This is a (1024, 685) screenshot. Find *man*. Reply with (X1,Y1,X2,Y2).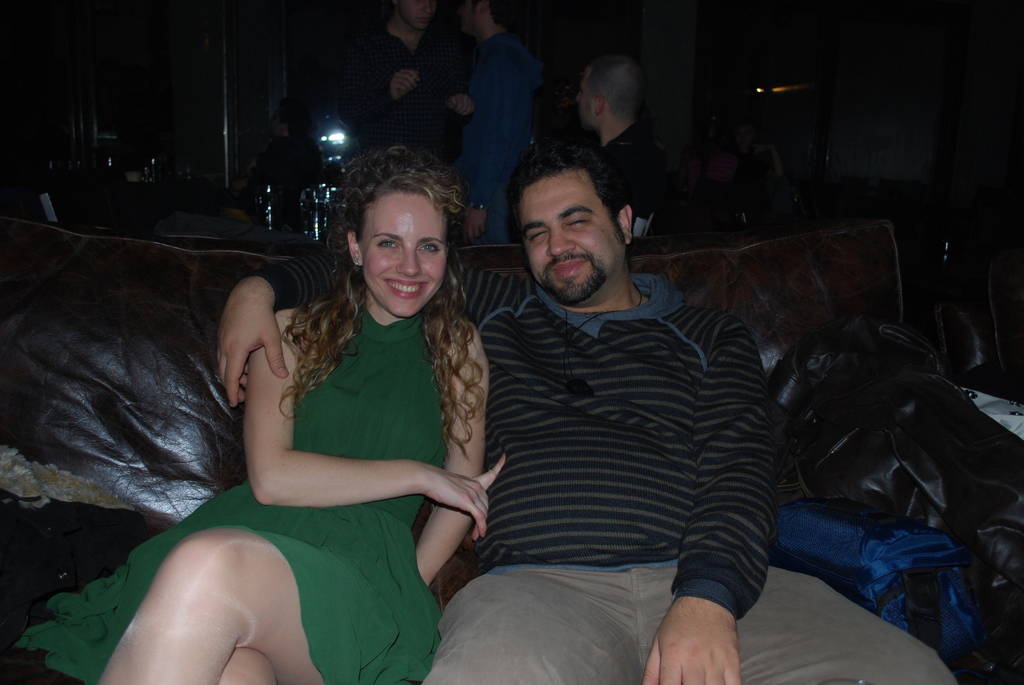
(454,0,544,247).
